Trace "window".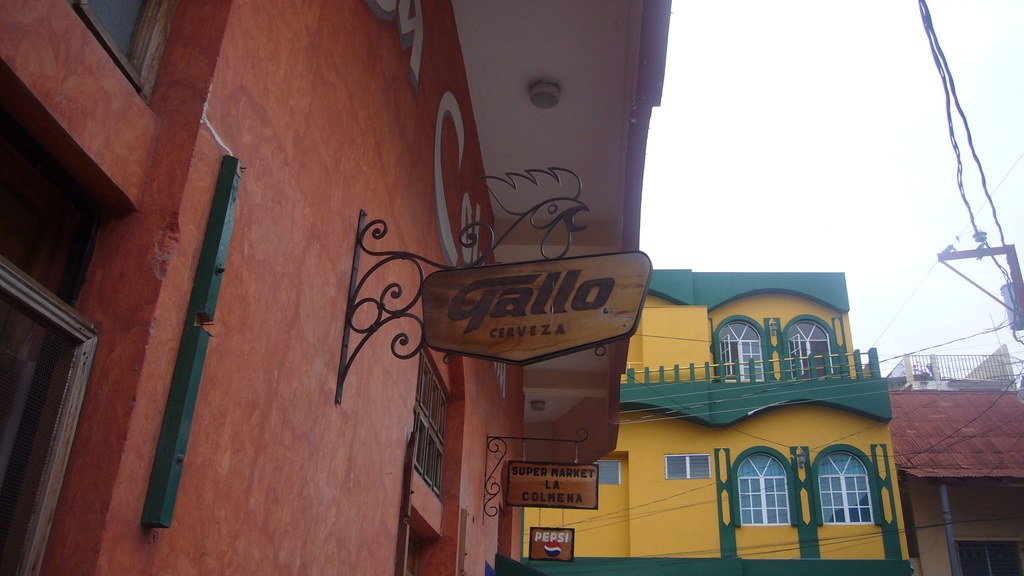
Traced to rect(668, 458, 689, 481).
